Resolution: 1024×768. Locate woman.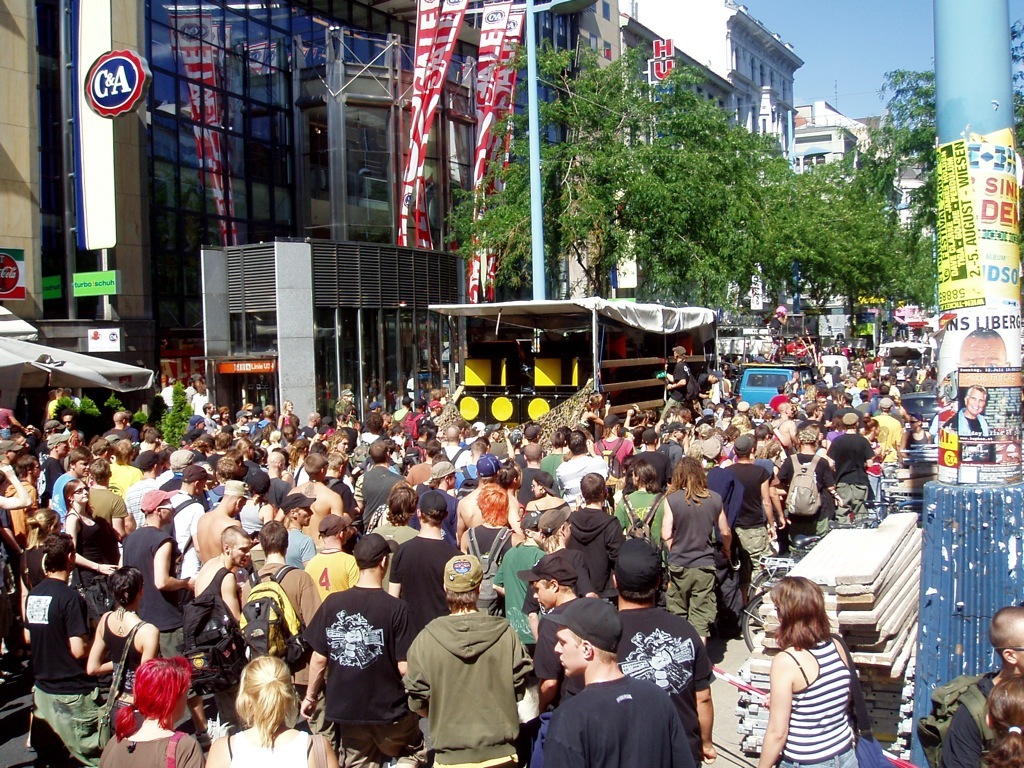
rect(740, 575, 876, 765).
